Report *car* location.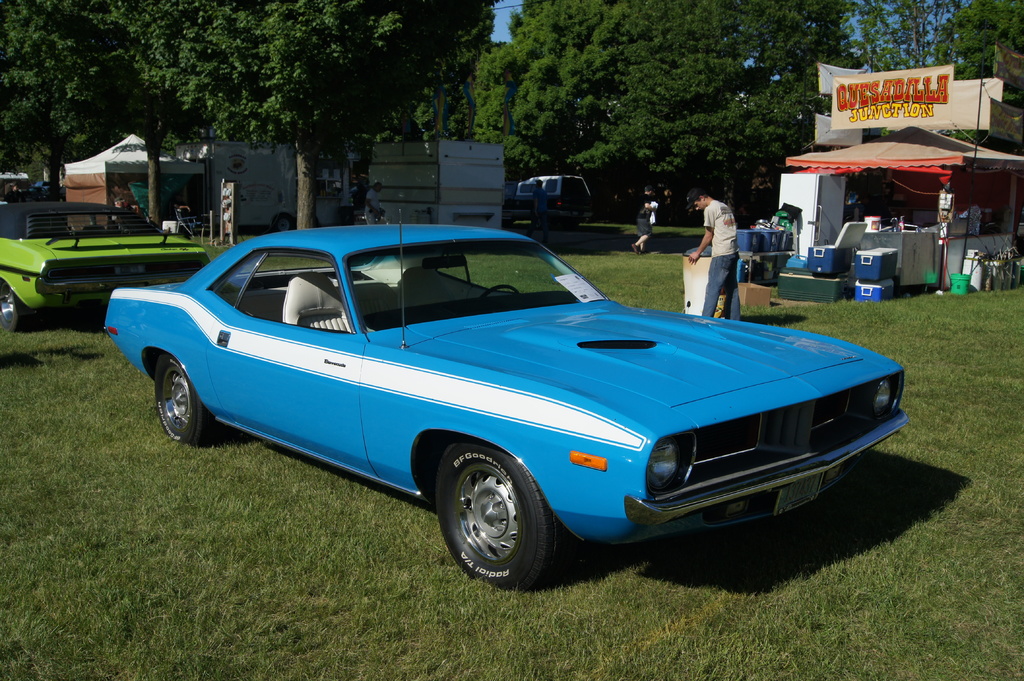
Report: (x1=104, y1=223, x2=918, y2=602).
